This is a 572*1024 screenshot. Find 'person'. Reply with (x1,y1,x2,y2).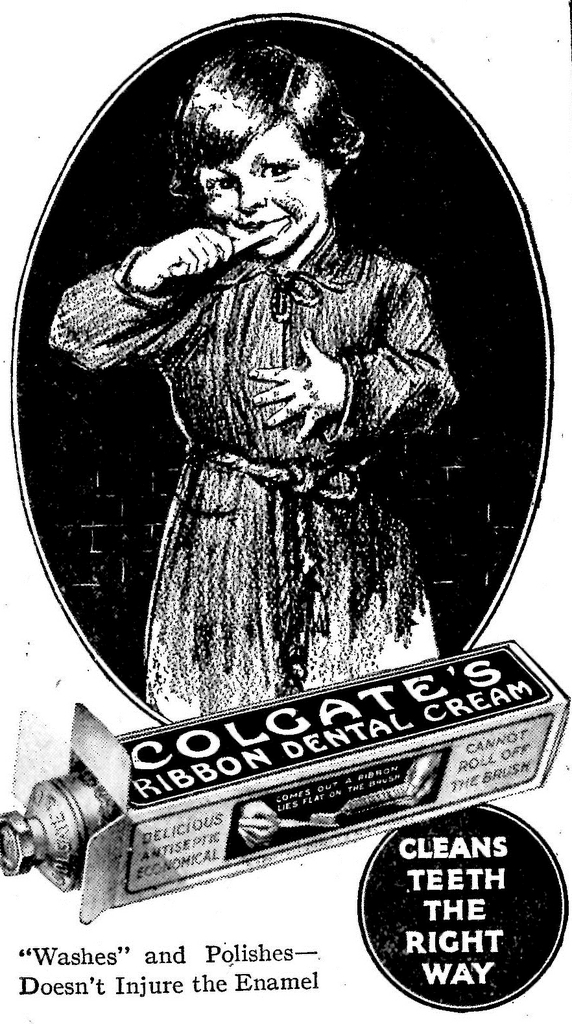
(63,38,465,733).
